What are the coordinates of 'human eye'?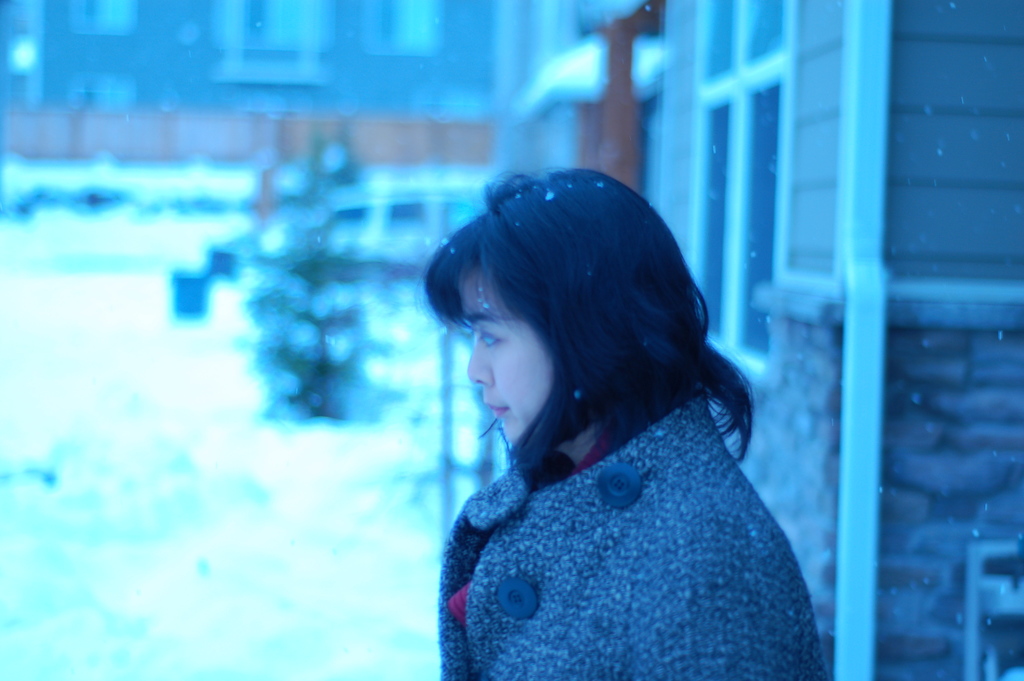
(left=476, top=330, right=503, bottom=350).
